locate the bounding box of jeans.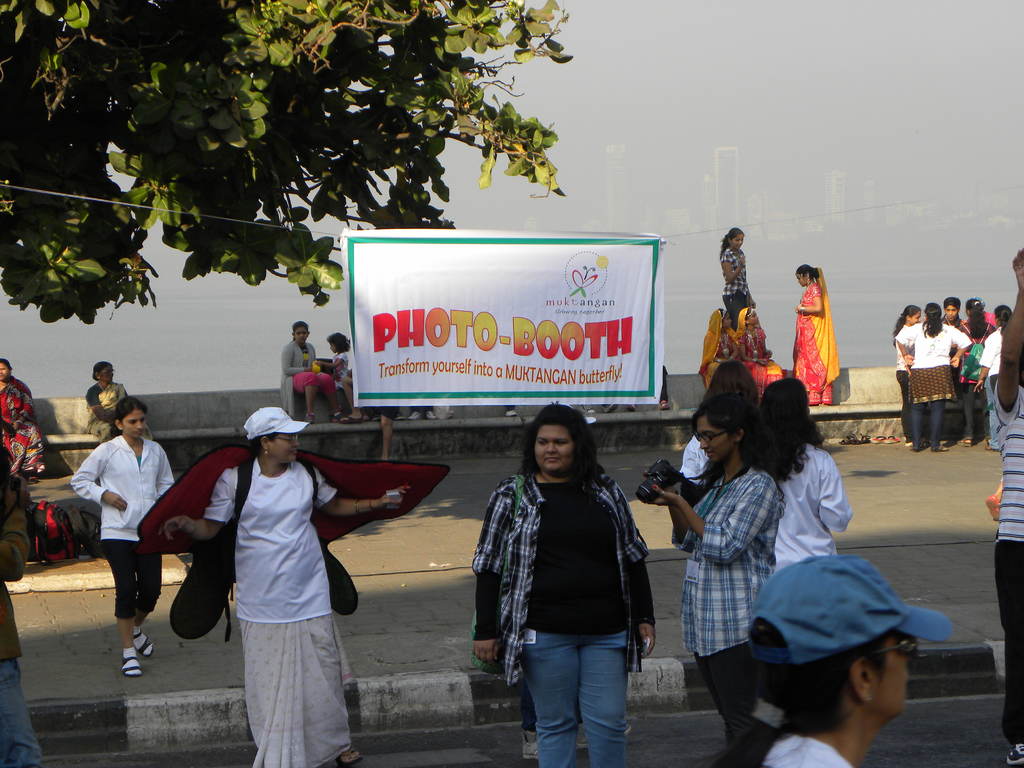
Bounding box: box=[893, 360, 908, 438].
